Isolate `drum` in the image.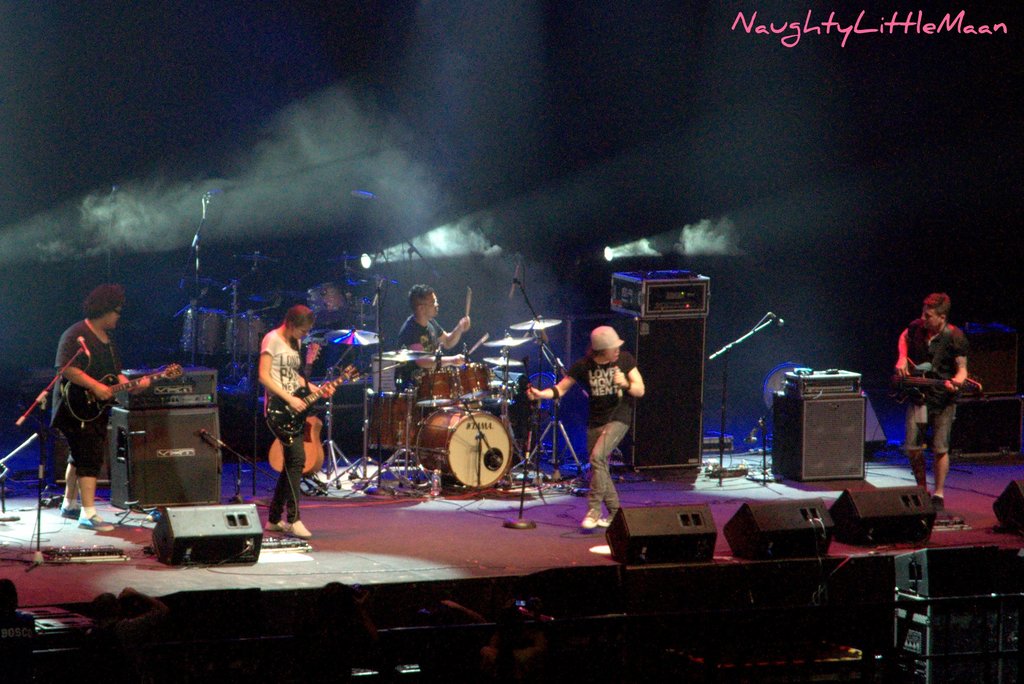
Isolated region: (458,364,496,402).
